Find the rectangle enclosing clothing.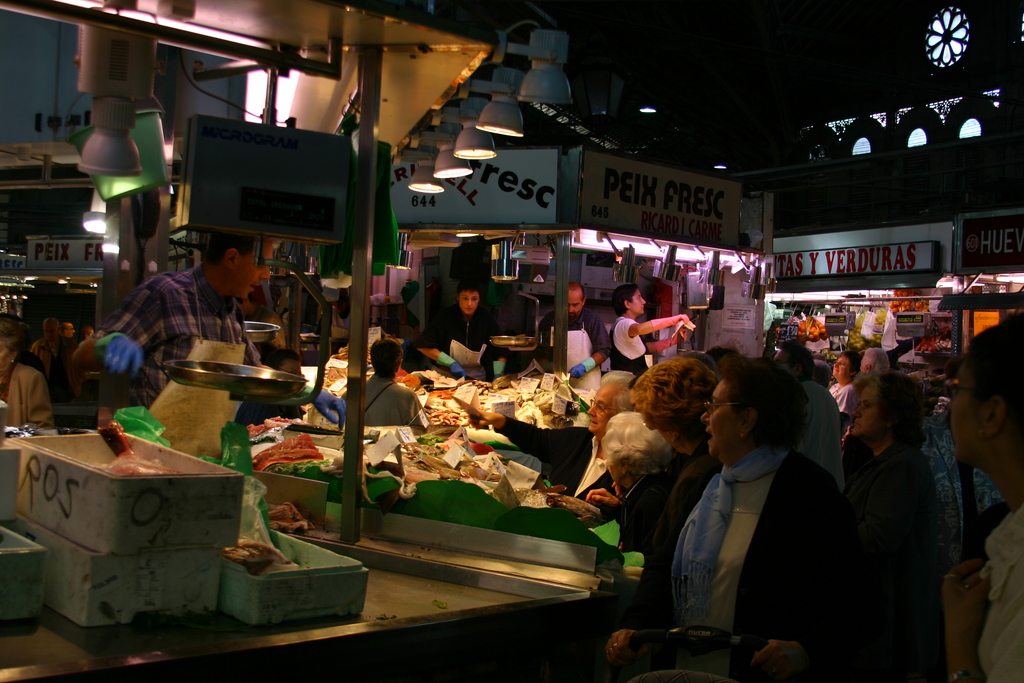
{"x1": 0, "y1": 360, "x2": 54, "y2": 434}.
